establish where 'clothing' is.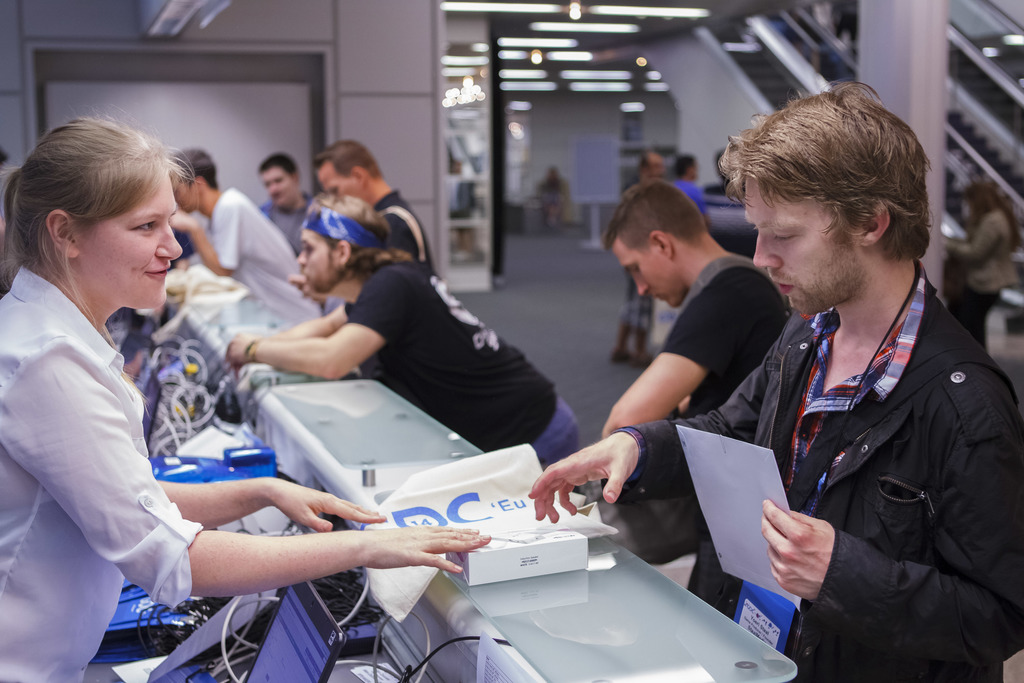
Established at box(660, 254, 790, 621).
